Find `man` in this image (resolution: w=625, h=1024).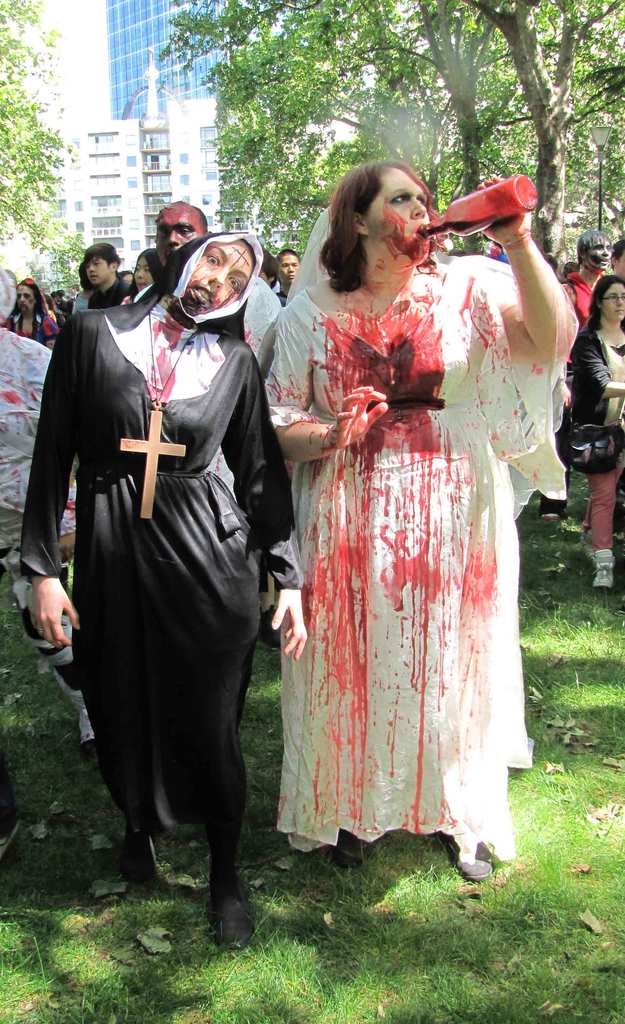
{"x1": 612, "y1": 238, "x2": 624, "y2": 285}.
